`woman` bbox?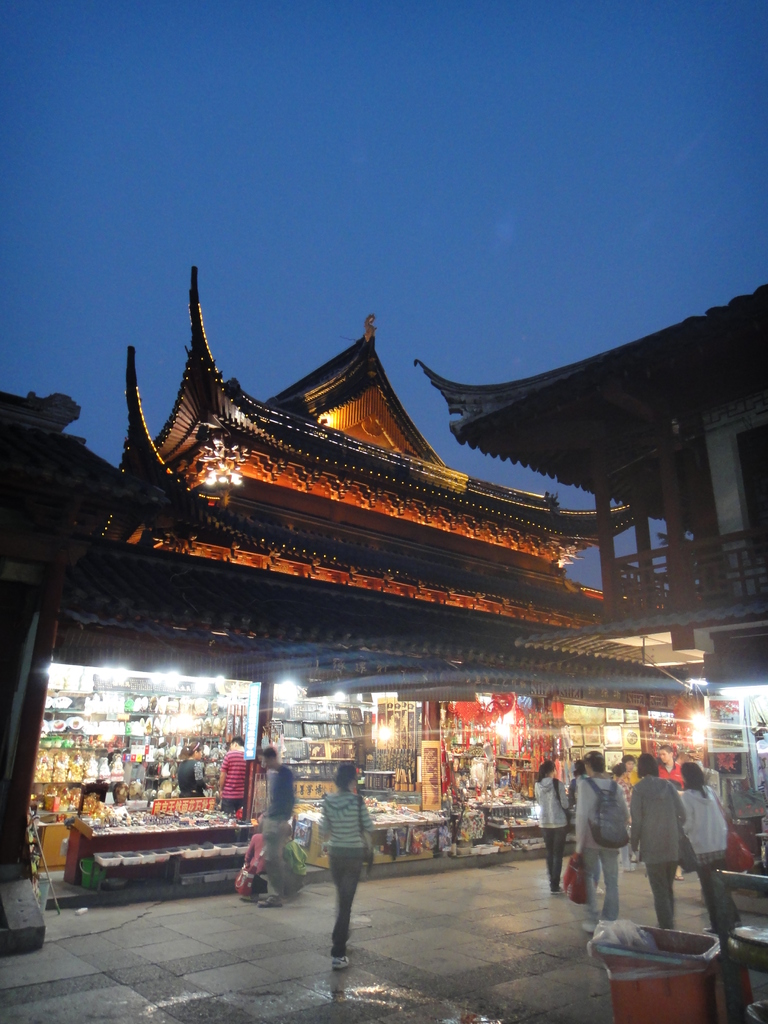
bbox=(630, 753, 684, 925)
